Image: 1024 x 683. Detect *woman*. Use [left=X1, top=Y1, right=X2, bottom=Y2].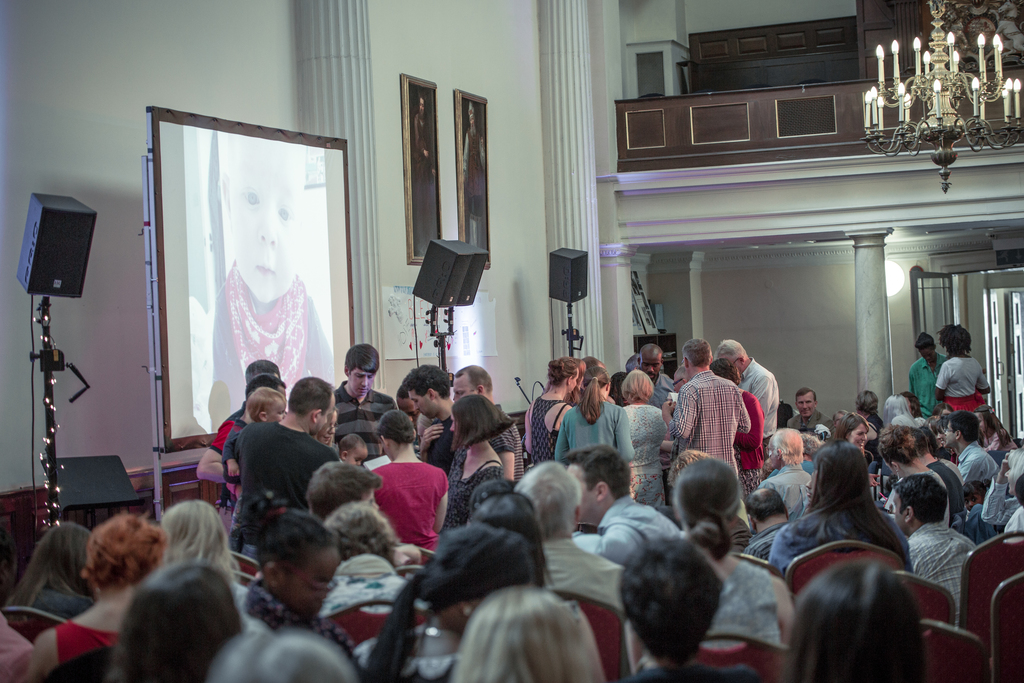
[left=620, top=367, right=670, bottom=509].
